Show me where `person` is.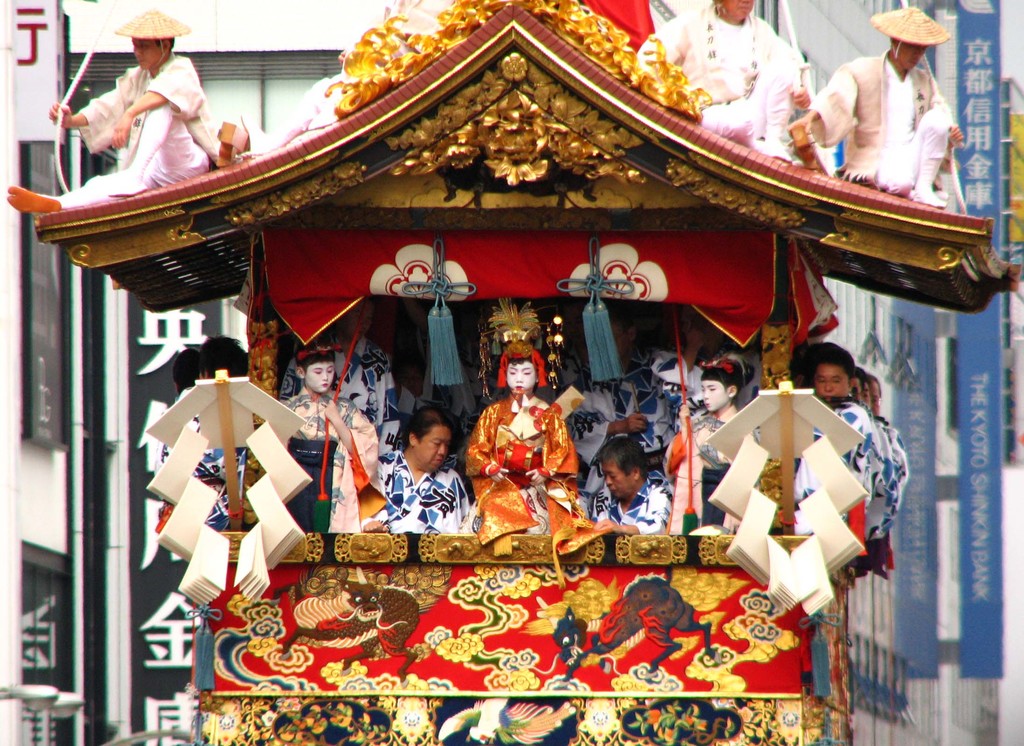
`person` is at 636,4,791,160.
